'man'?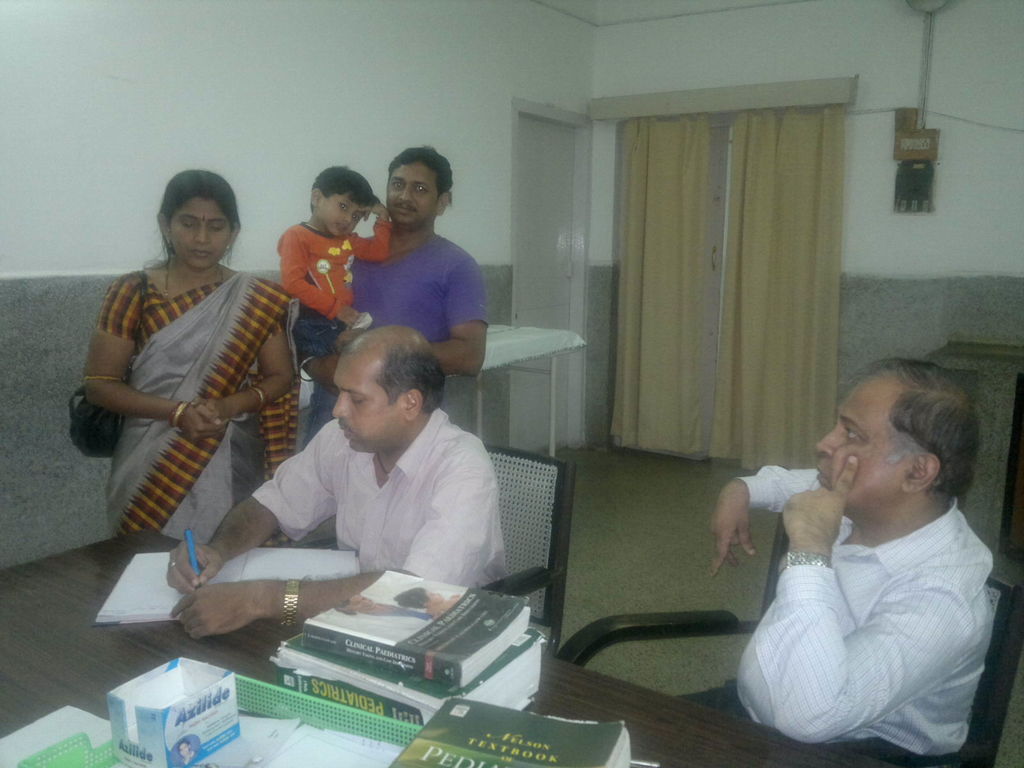
<box>168,324,508,643</box>
